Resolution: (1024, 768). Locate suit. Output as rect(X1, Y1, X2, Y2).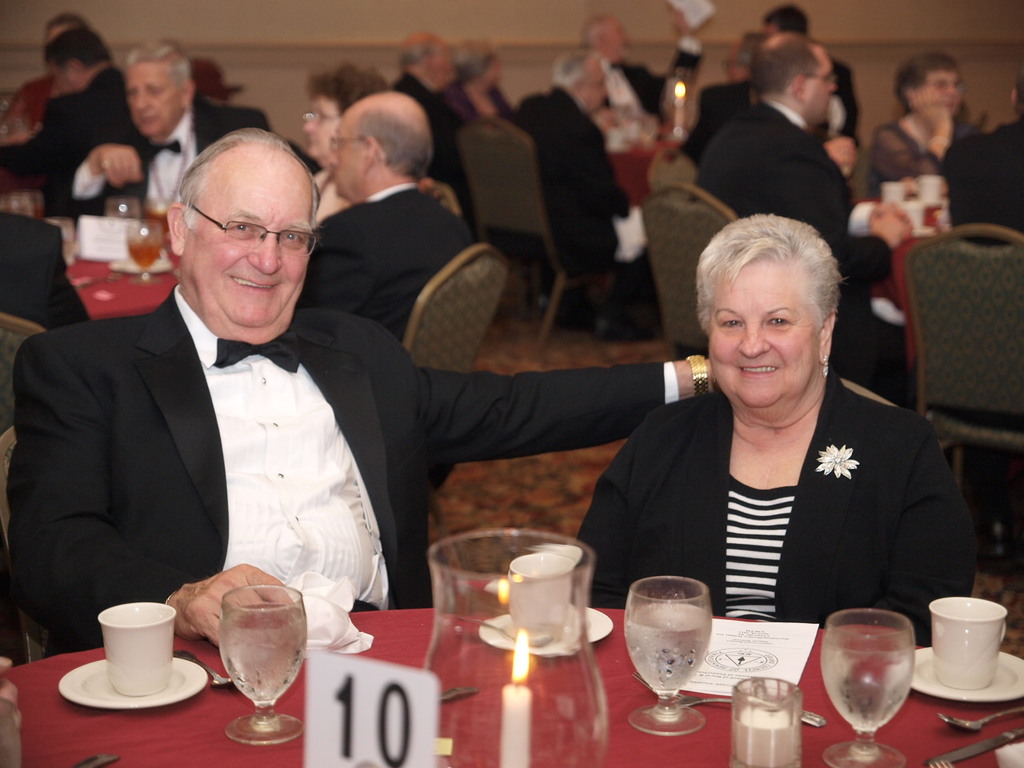
rect(691, 90, 925, 417).
